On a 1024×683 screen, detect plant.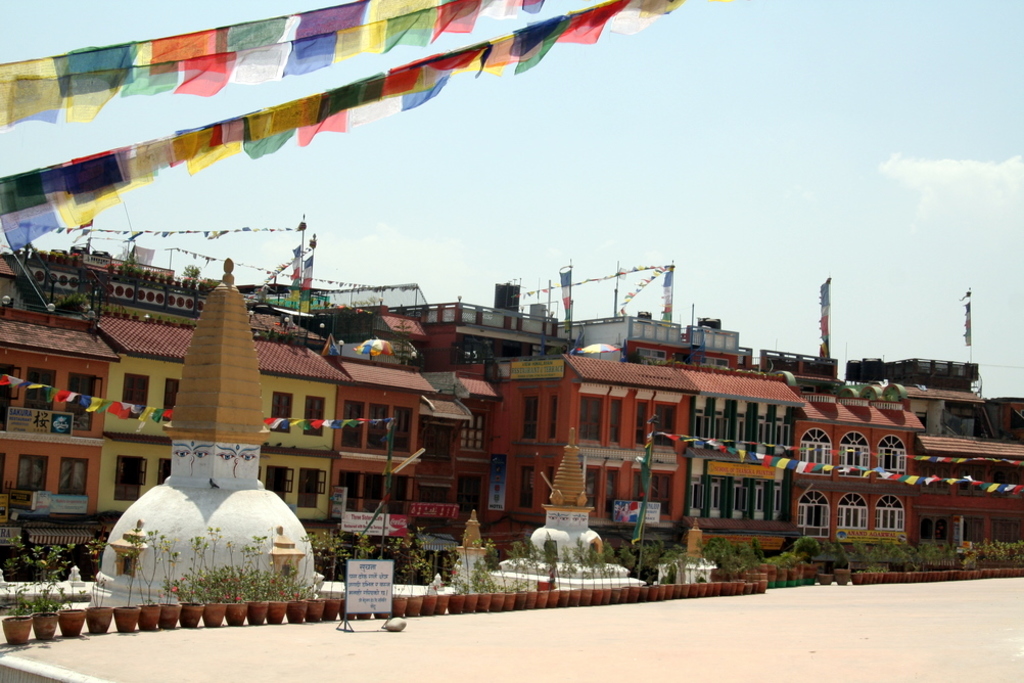
<region>184, 261, 202, 281</region>.
